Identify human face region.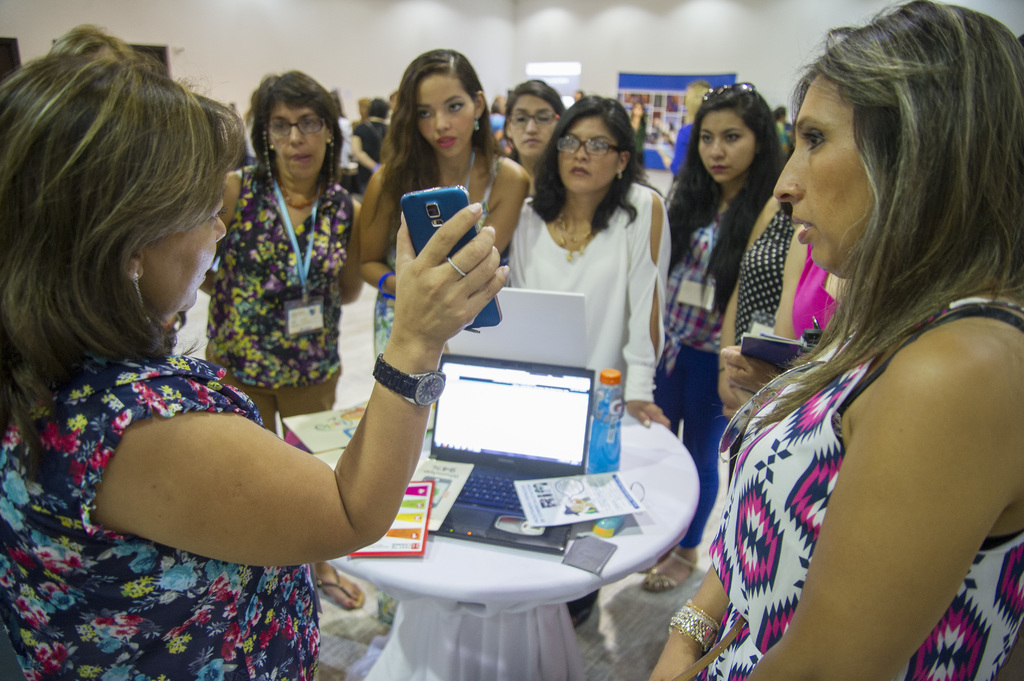
Region: (x1=698, y1=99, x2=755, y2=179).
